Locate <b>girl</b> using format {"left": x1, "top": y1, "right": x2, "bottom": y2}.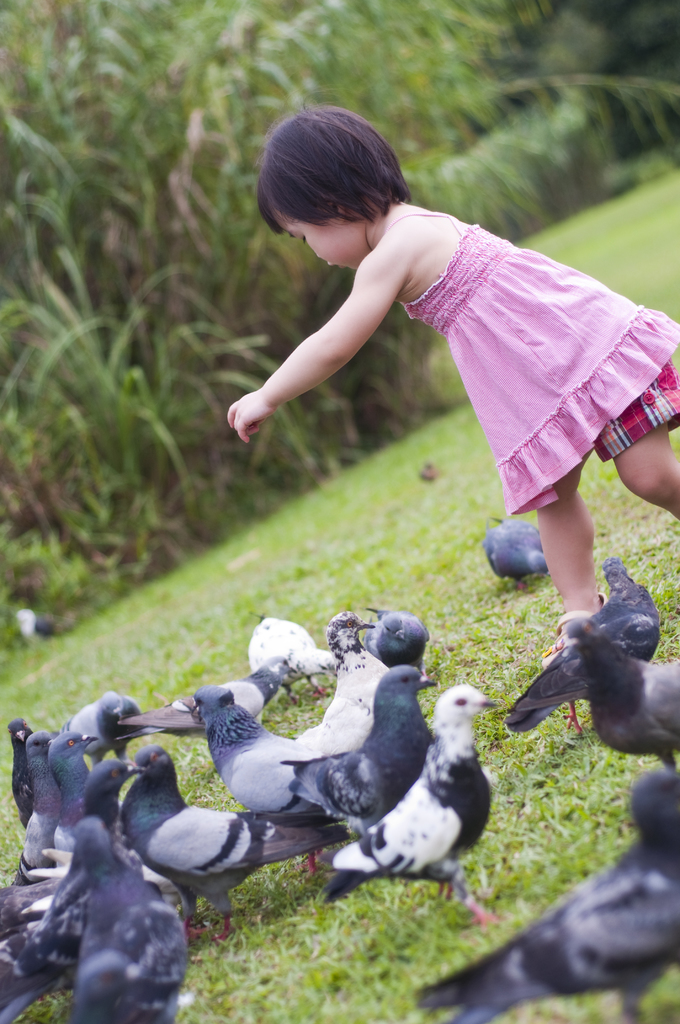
{"left": 222, "top": 106, "right": 679, "bottom": 638}.
